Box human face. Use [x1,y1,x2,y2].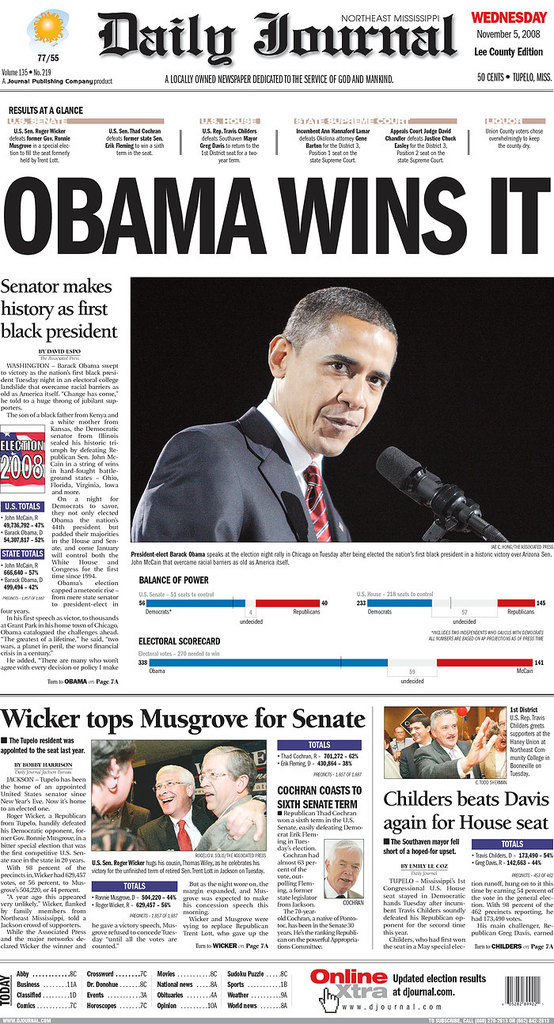
[495,727,506,749].
